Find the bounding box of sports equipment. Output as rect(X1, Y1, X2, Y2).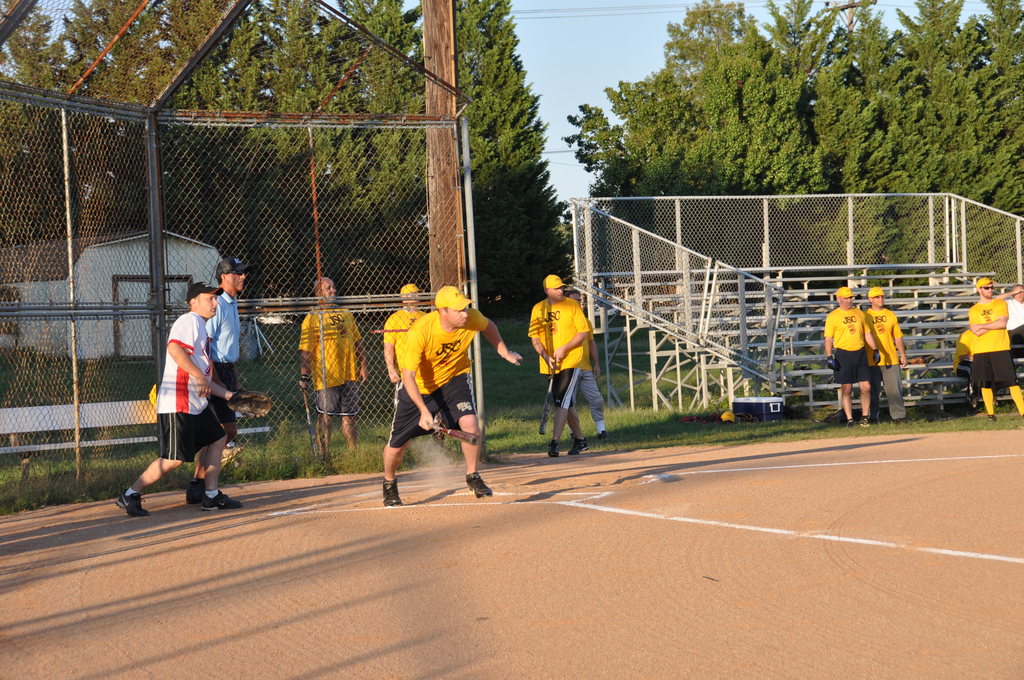
rect(382, 474, 403, 508).
